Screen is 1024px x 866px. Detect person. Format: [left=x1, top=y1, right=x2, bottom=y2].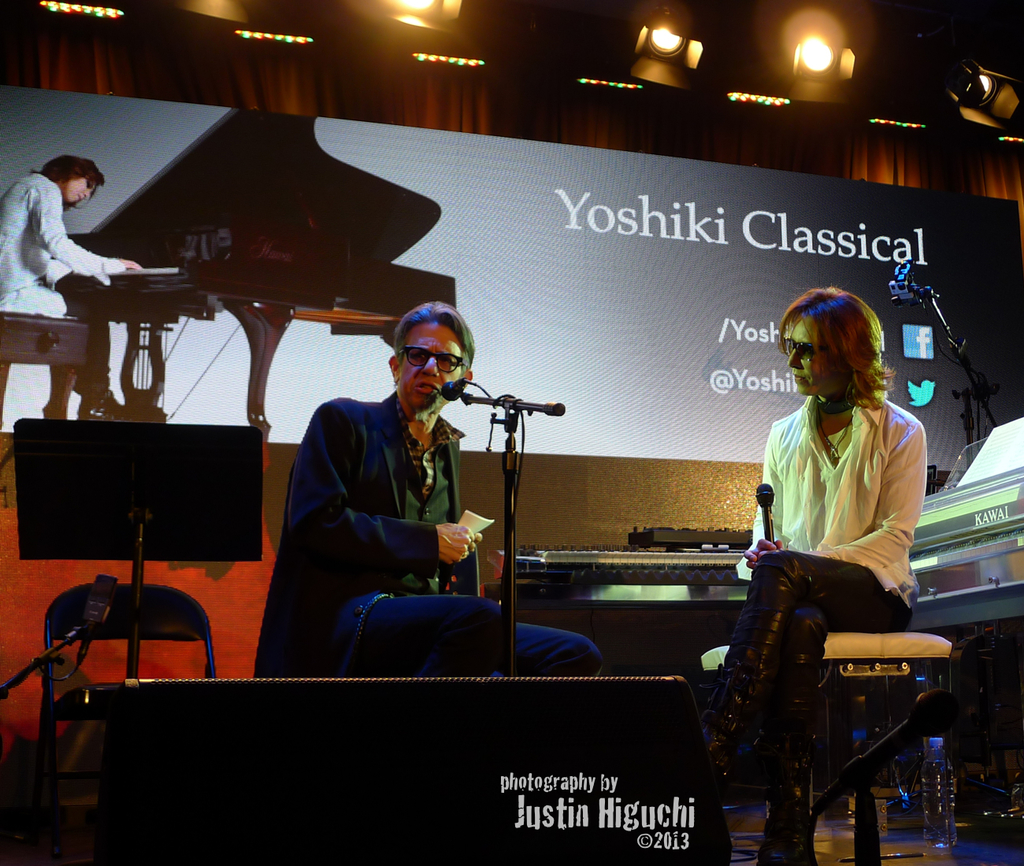
[left=703, top=283, right=929, bottom=865].
